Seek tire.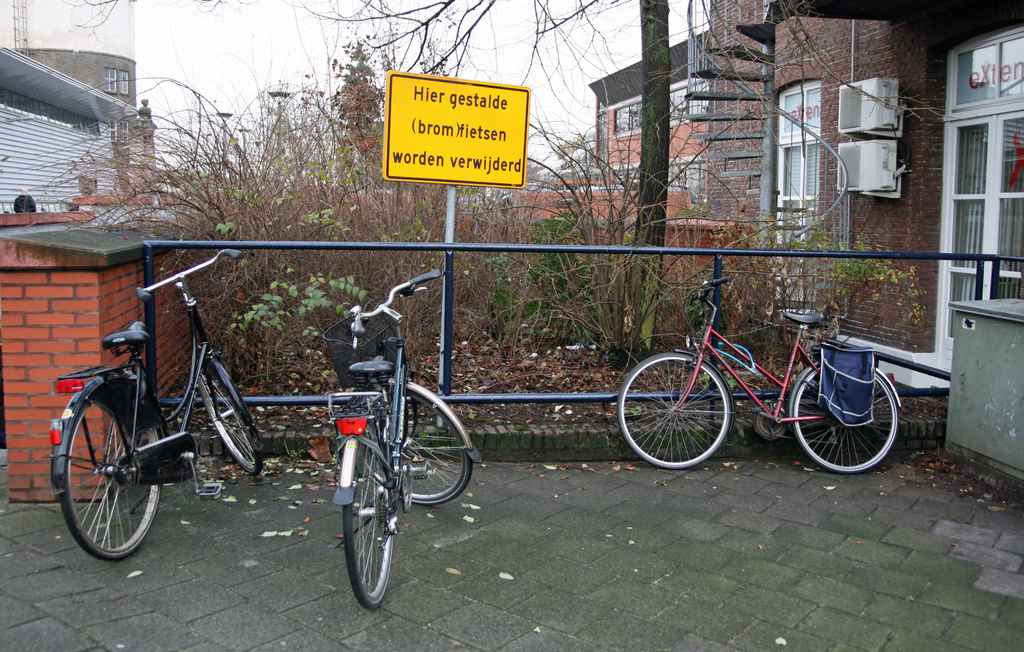
<box>343,445,396,609</box>.
